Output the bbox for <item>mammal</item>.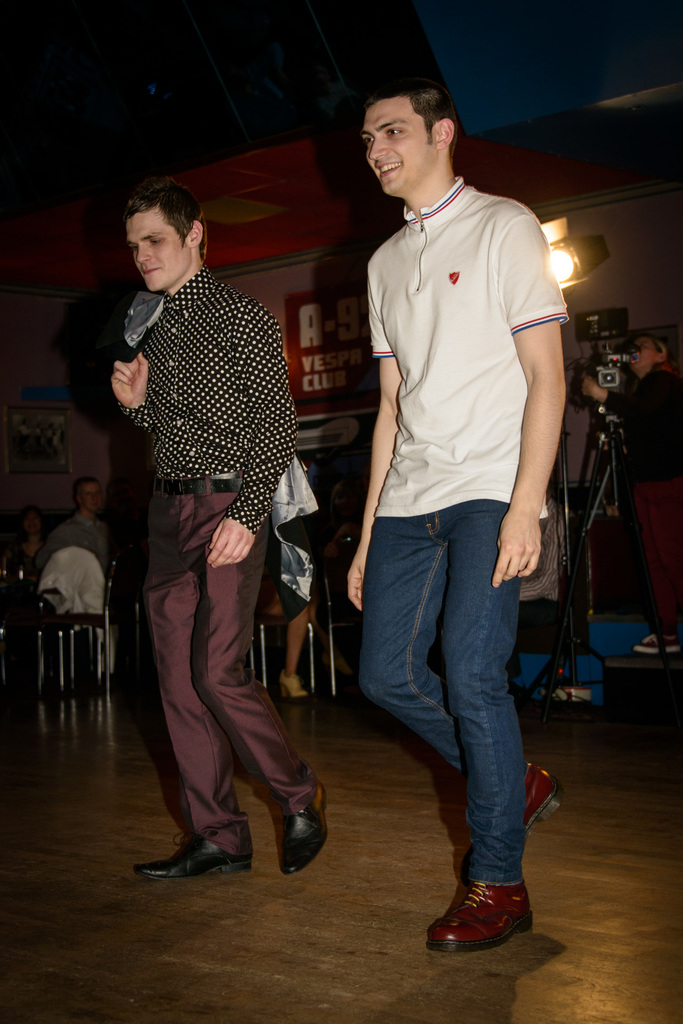
(351,86,572,945).
